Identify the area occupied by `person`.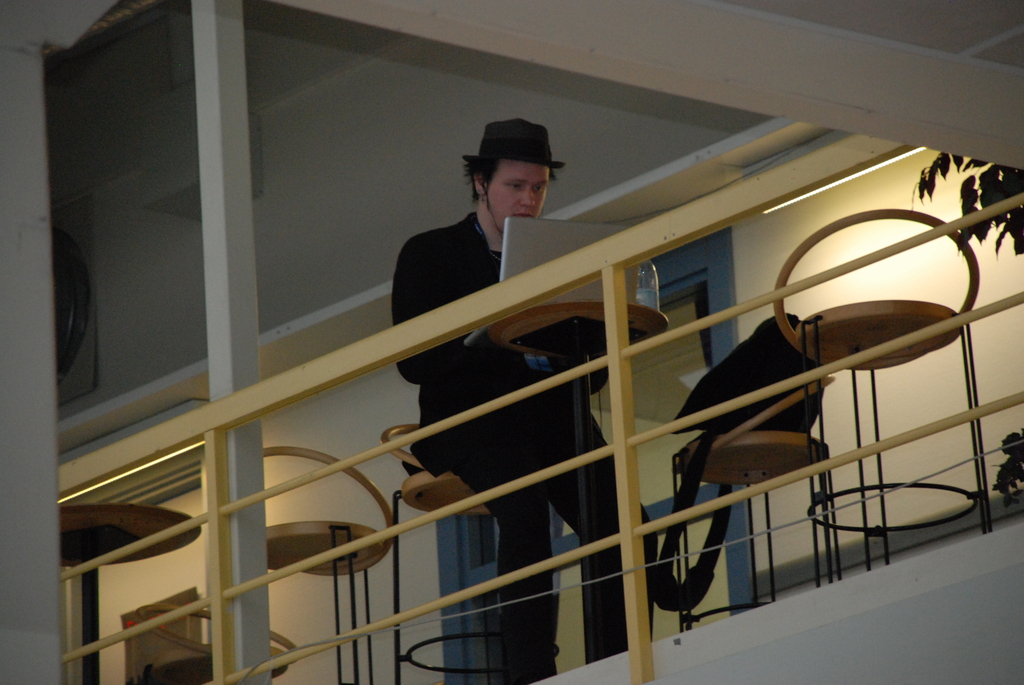
Area: select_region(387, 114, 662, 673).
